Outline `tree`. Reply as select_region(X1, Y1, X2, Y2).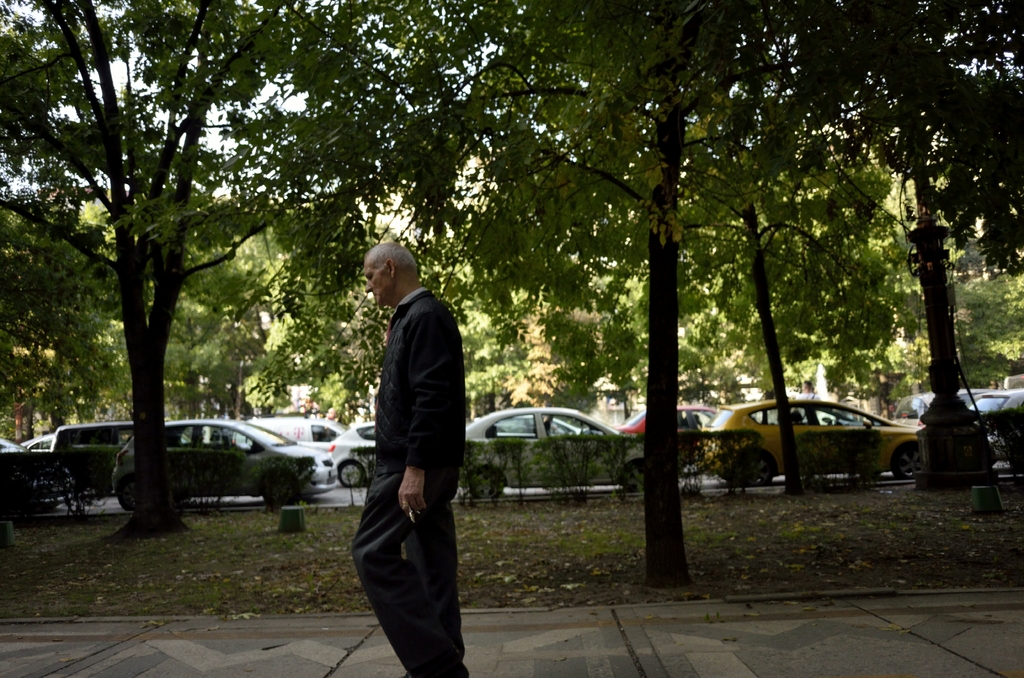
select_region(662, 179, 903, 469).
